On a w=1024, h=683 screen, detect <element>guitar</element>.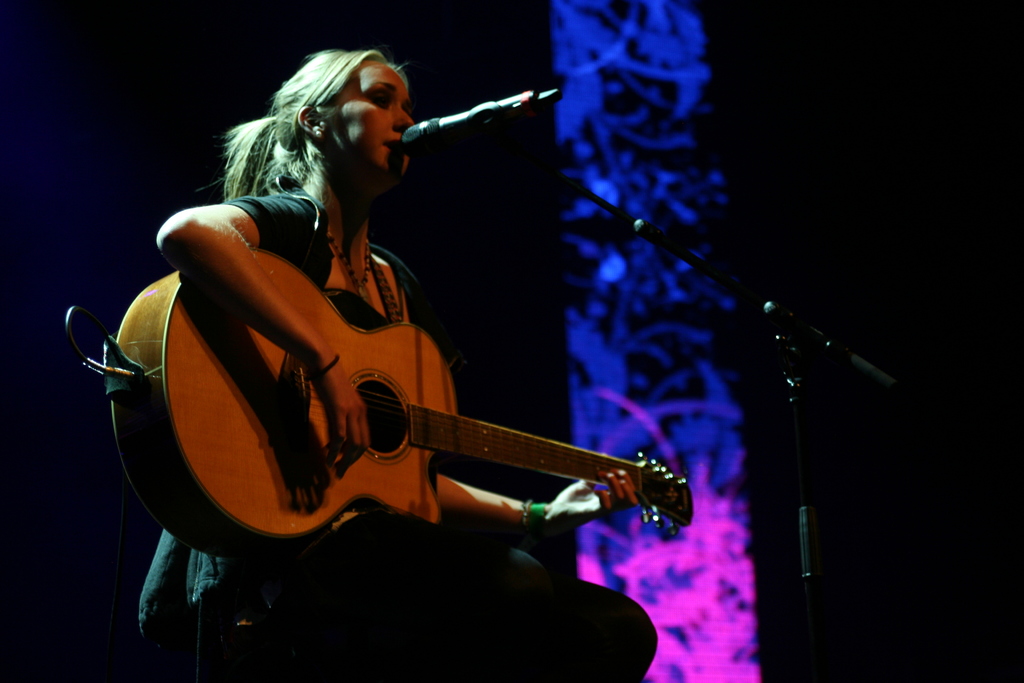
[x1=99, y1=243, x2=676, y2=579].
